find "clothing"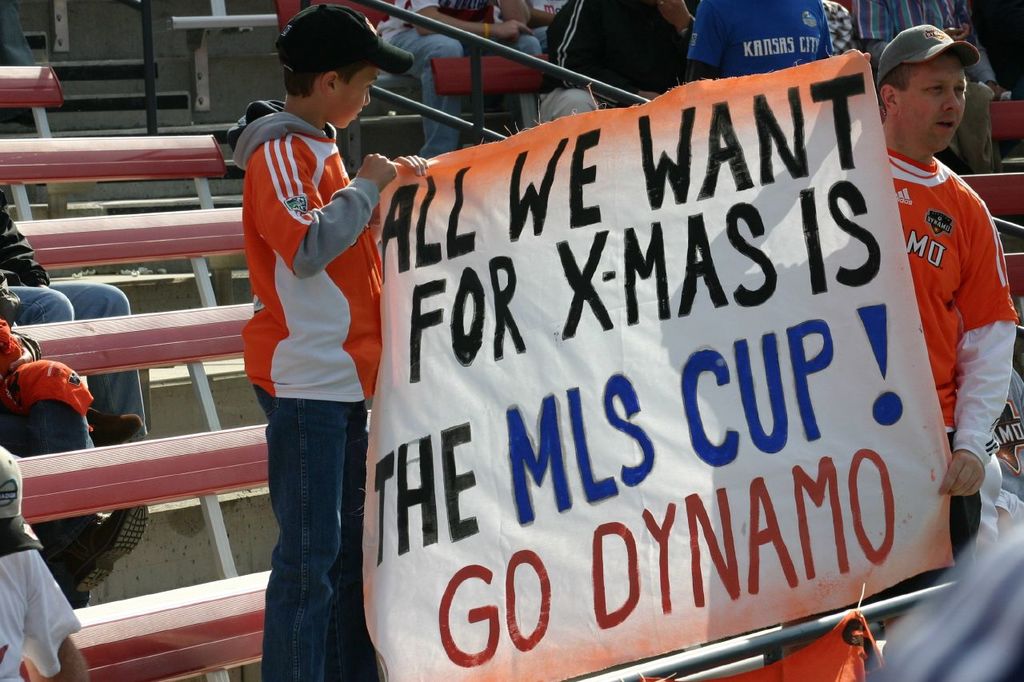
{"x1": 798, "y1": 133, "x2": 1019, "y2": 651}
